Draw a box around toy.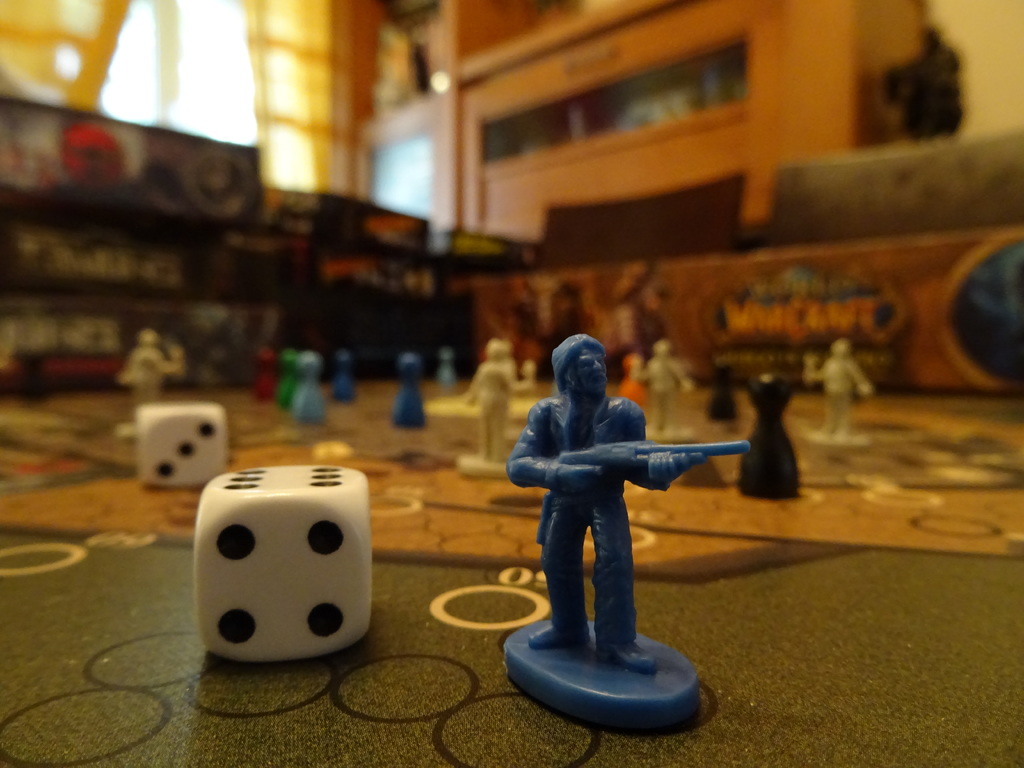
box(253, 349, 282, 403).
